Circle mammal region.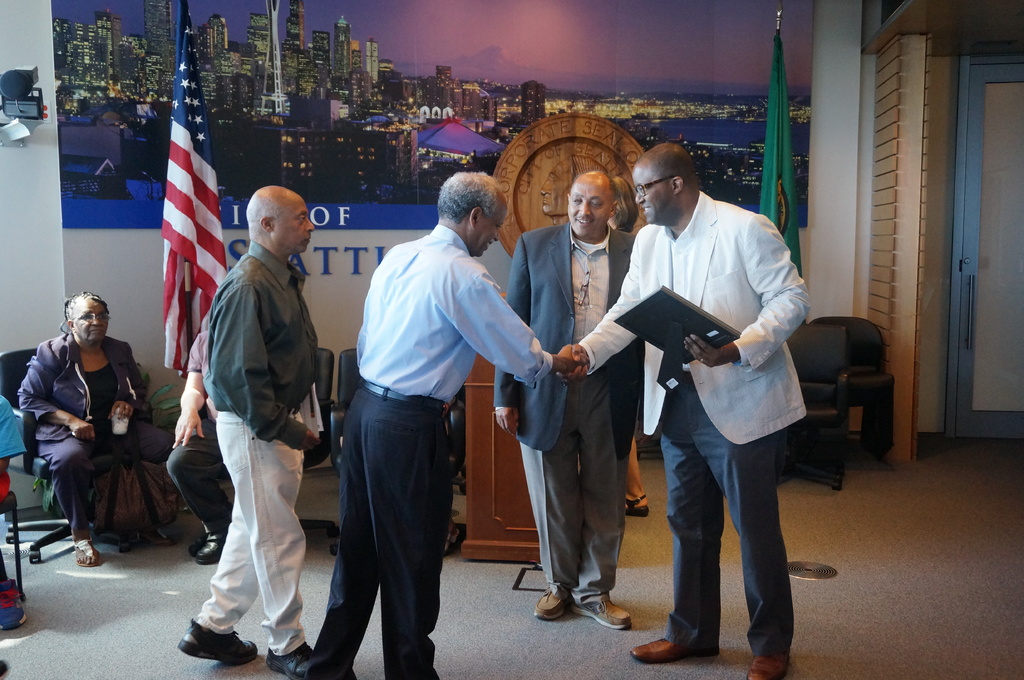
Region: <box>610,170,656,518</box>.
